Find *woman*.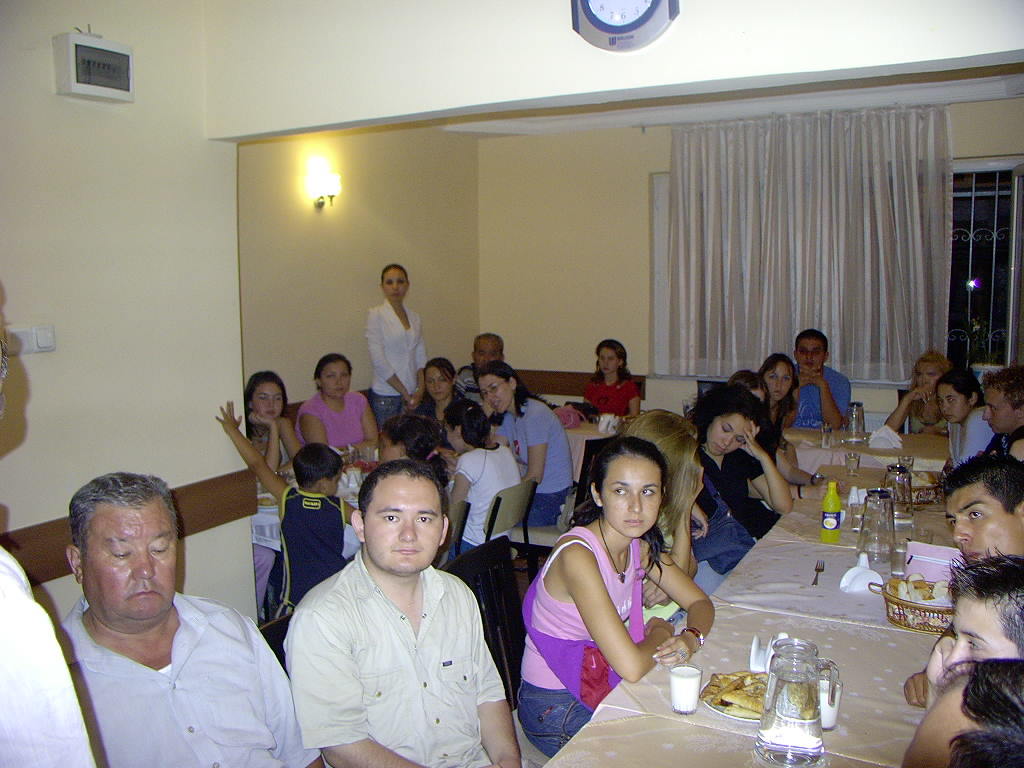
[446,397,525,563].
